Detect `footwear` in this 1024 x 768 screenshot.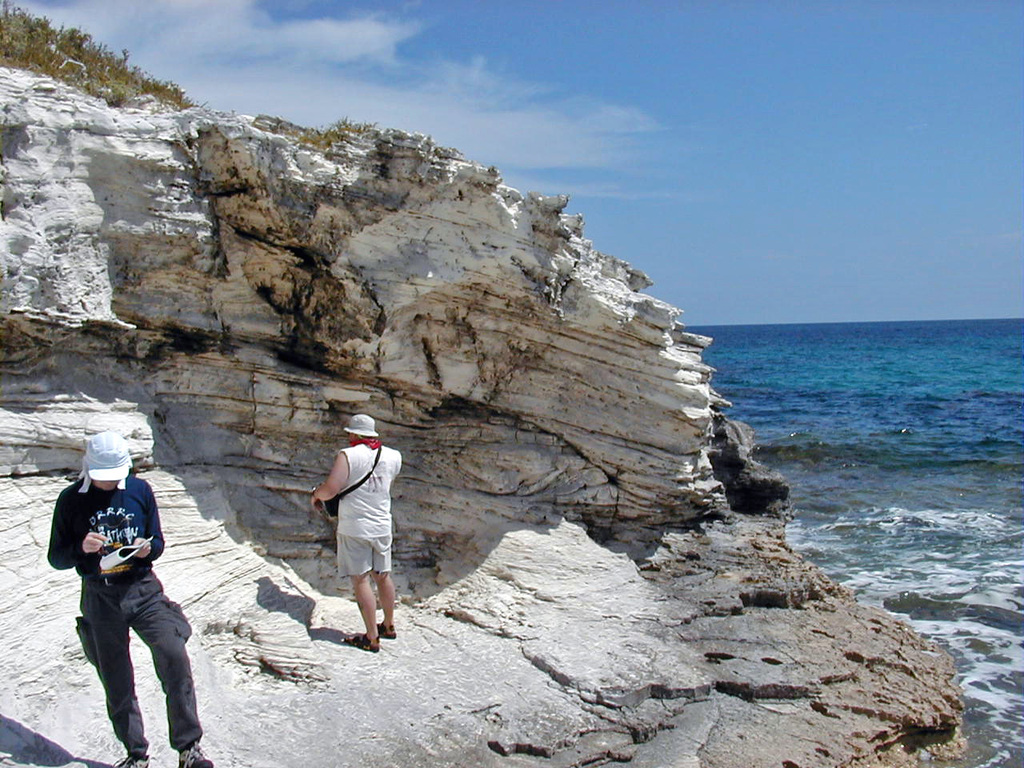
Detection: 178:740:213:767.
